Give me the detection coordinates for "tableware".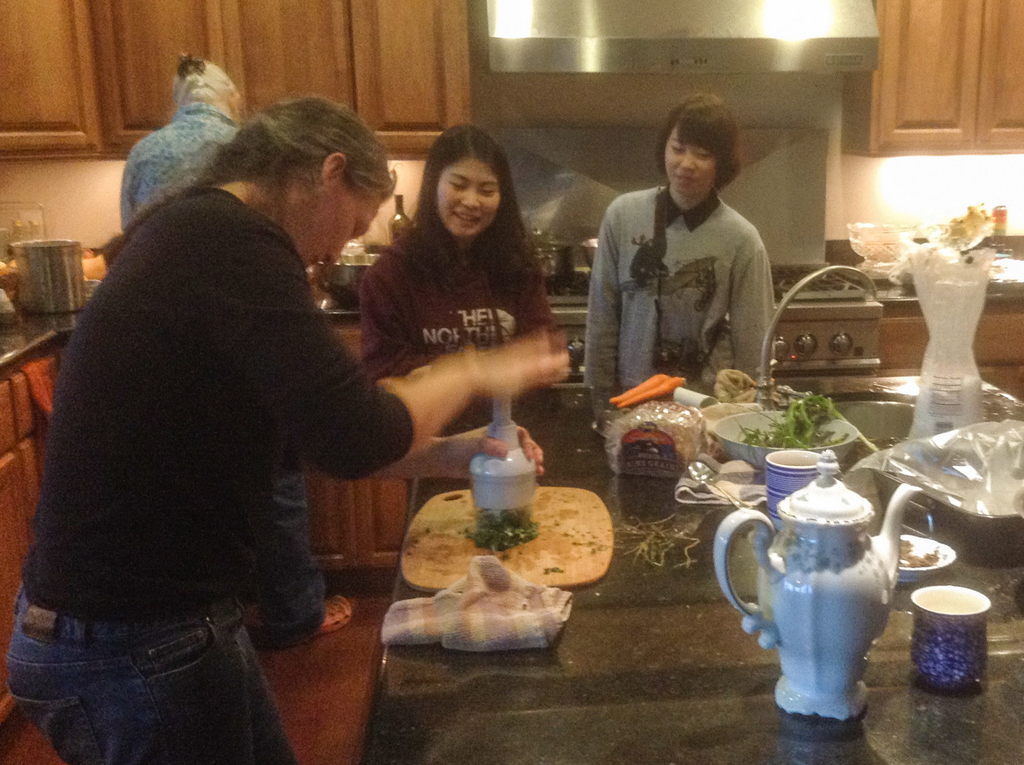
[left=714, top=401, right=870, bottom=464].
